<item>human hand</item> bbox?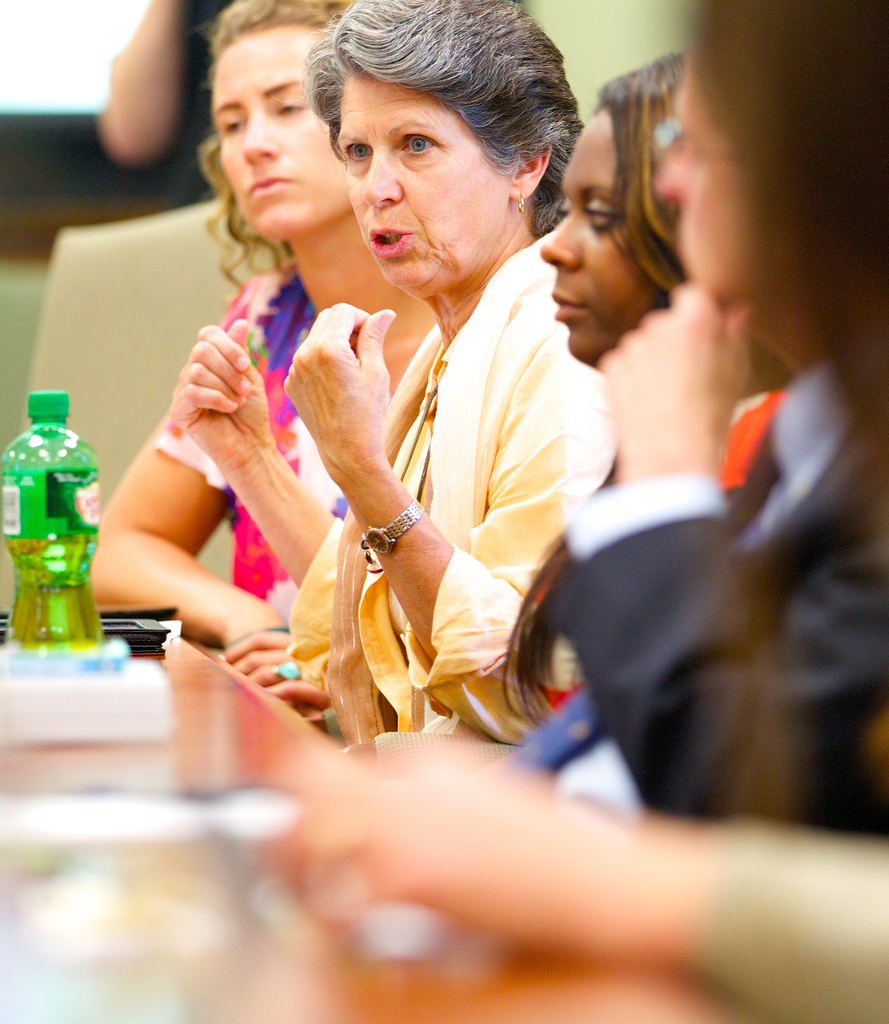
locate(220, 633, 332, 715)
